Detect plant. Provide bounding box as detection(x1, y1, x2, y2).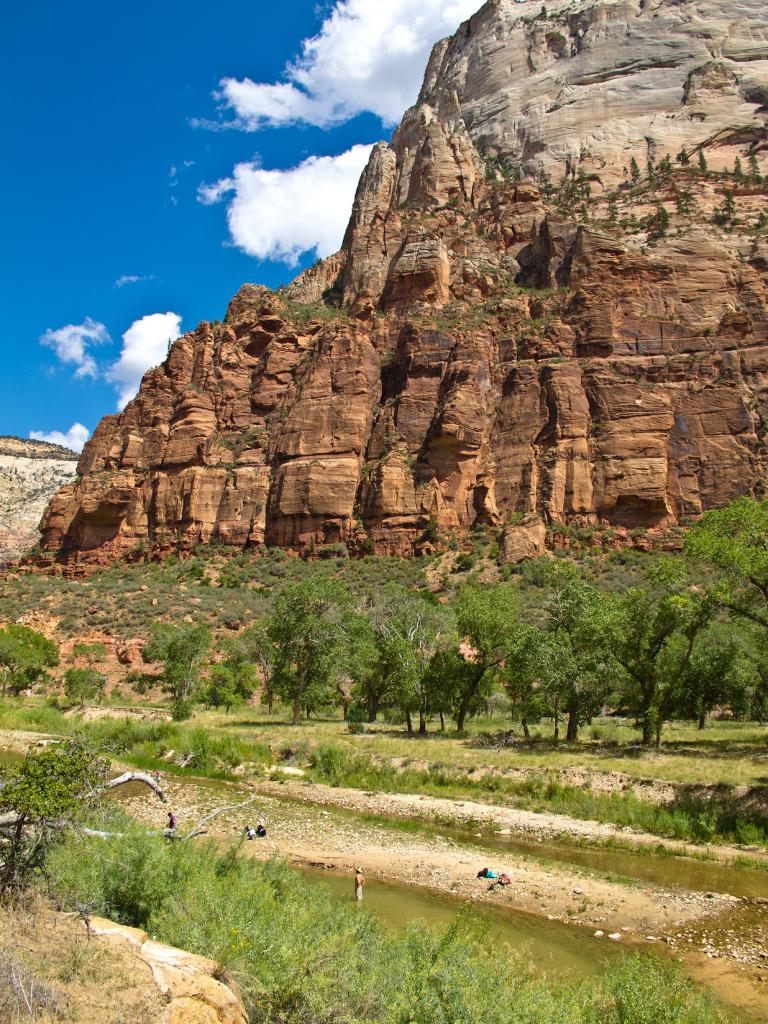
detection(710, 371, 733, 387).
